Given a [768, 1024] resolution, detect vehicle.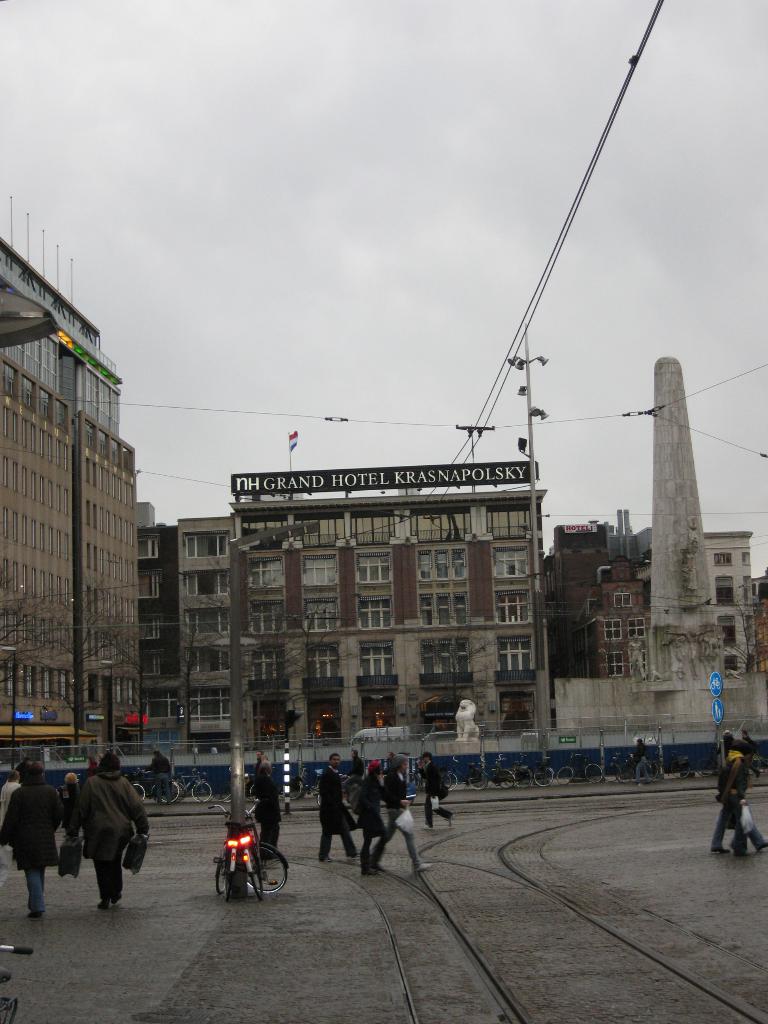
{"left": 198, "top": 792, "right": 236, "bottom": 891}.
